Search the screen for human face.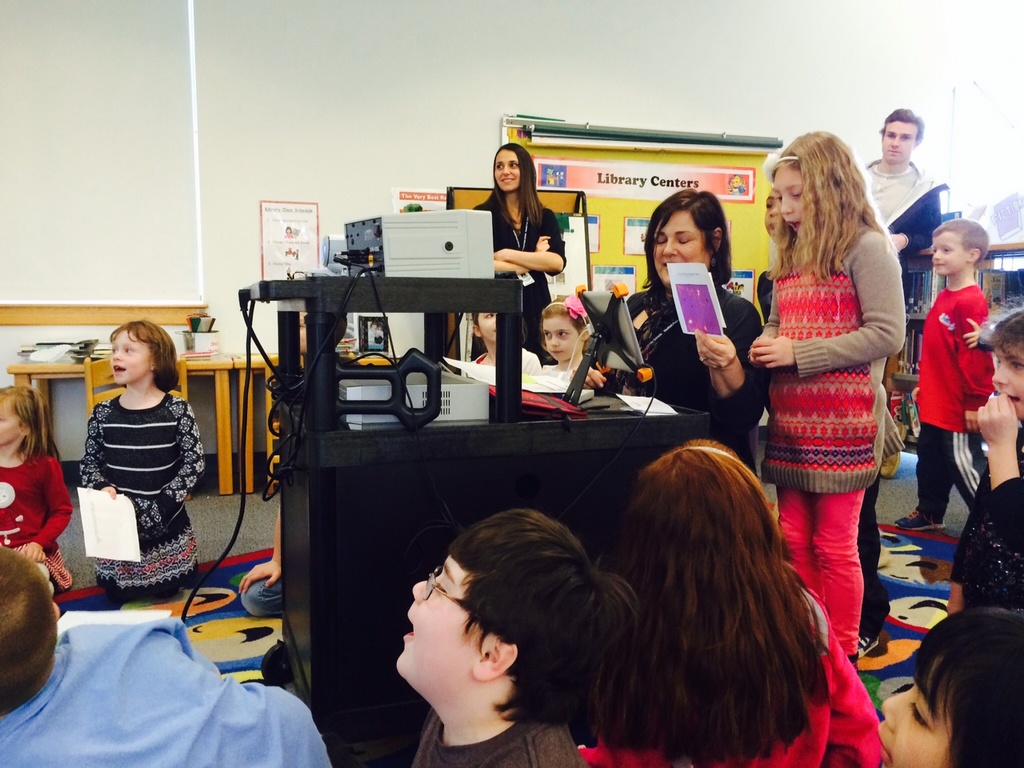
Found at l=770, t=165, r=807, b=234.
